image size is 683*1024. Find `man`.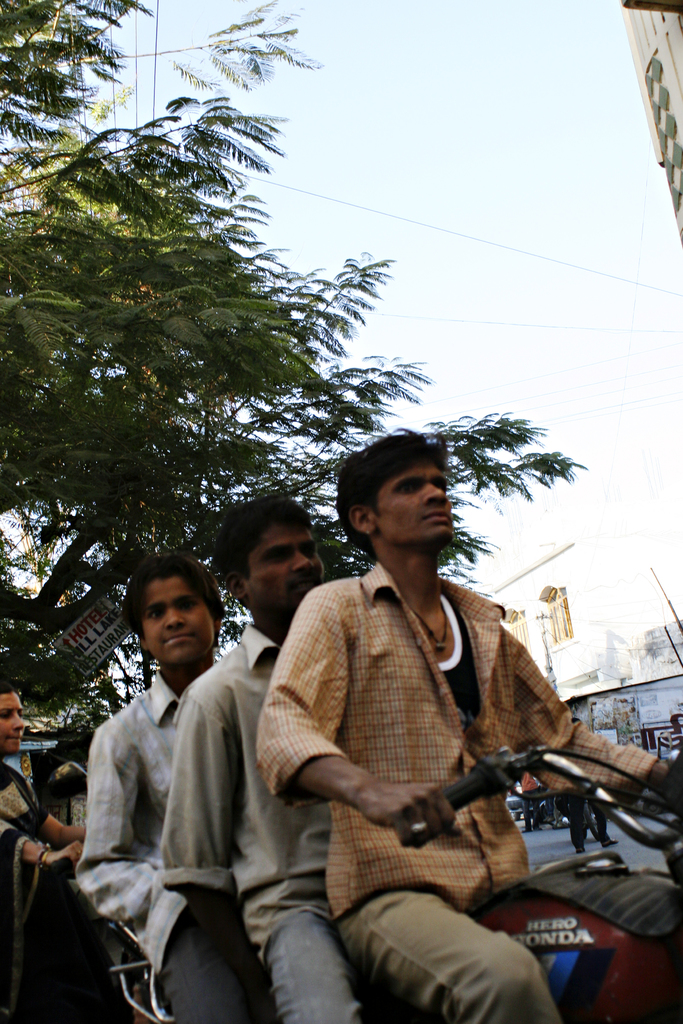
box=[72, 554, 265, 1023].
